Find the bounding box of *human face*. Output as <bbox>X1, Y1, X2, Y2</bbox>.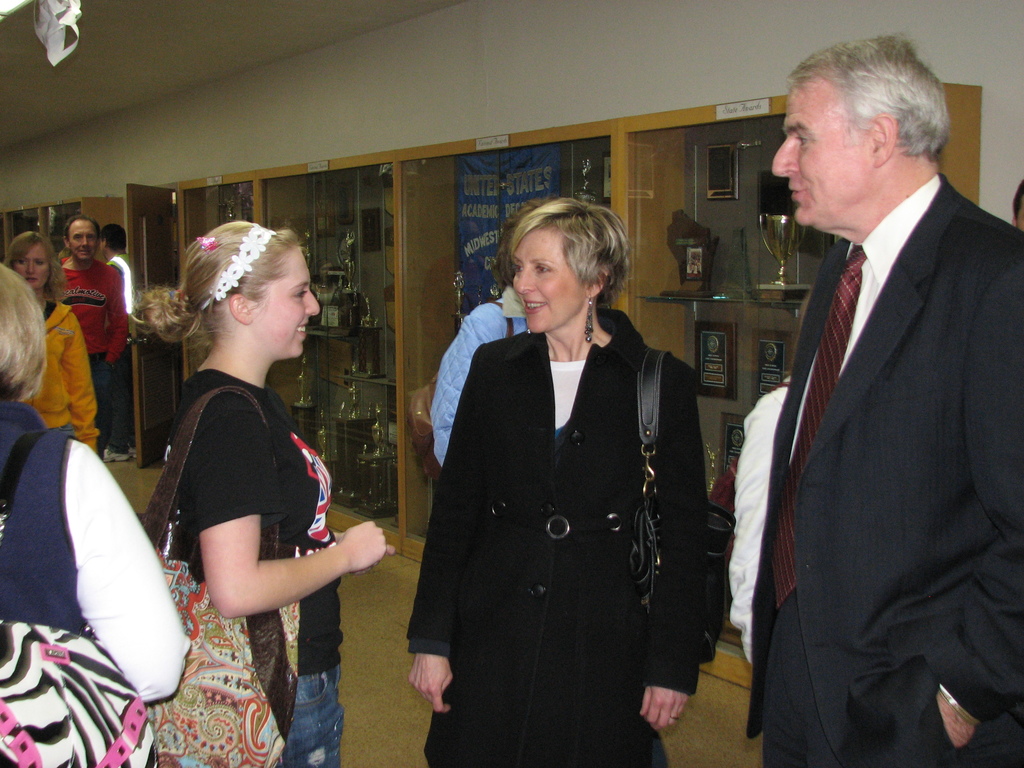
<bbox>70, 218, 99, 260</bbox>.
